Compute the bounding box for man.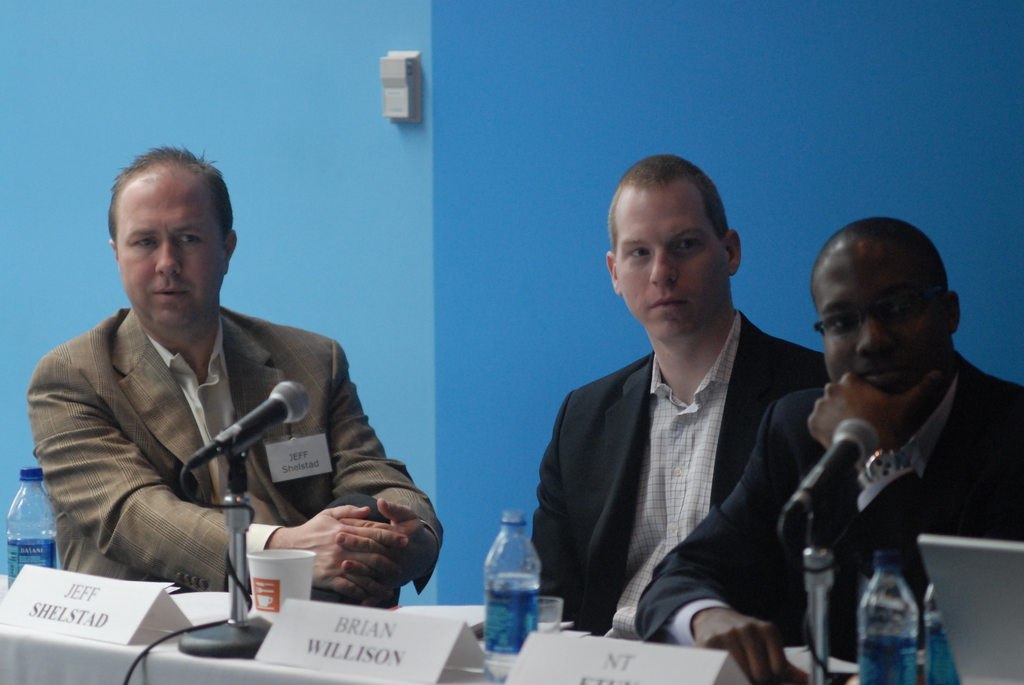
l=635, t=212, r=1023, b=684.
